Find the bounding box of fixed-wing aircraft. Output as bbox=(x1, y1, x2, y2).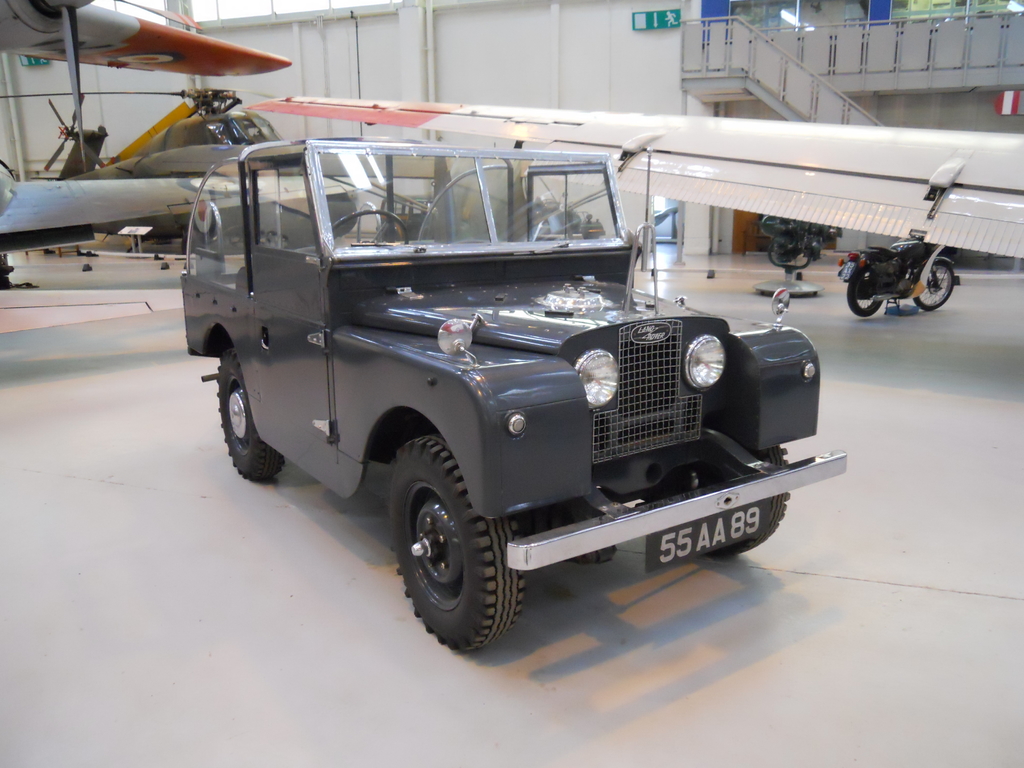
bbox=(41, 85, 211, 177).
